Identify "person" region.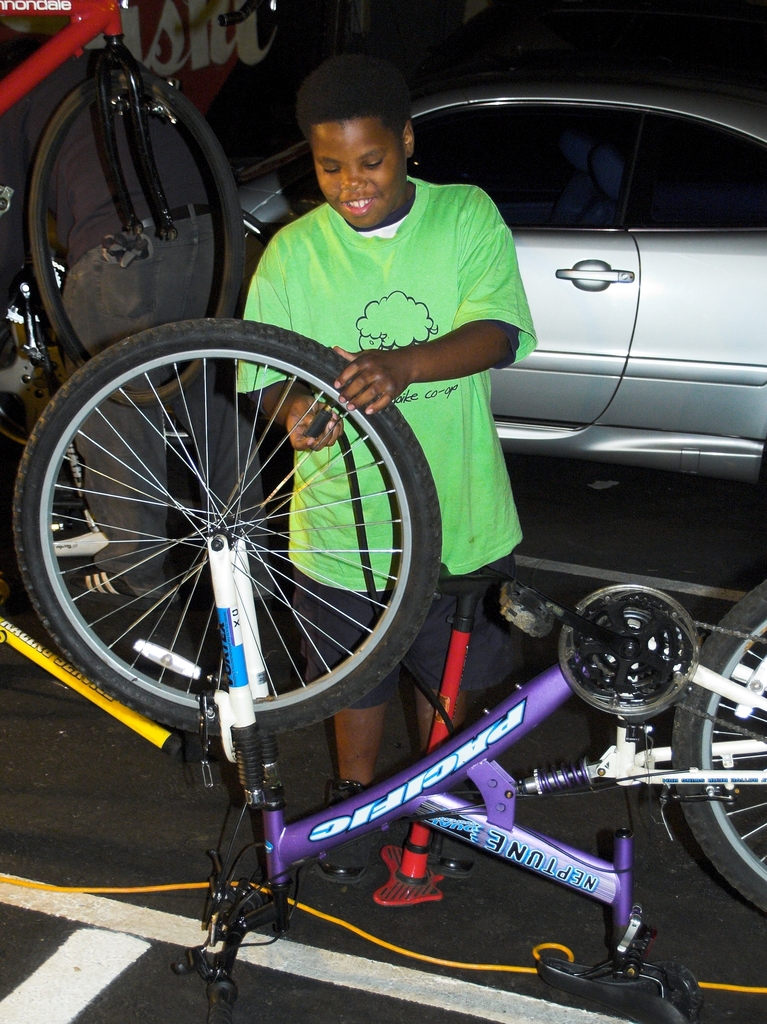
Region: bbox=[240, 58, 533, 872].
